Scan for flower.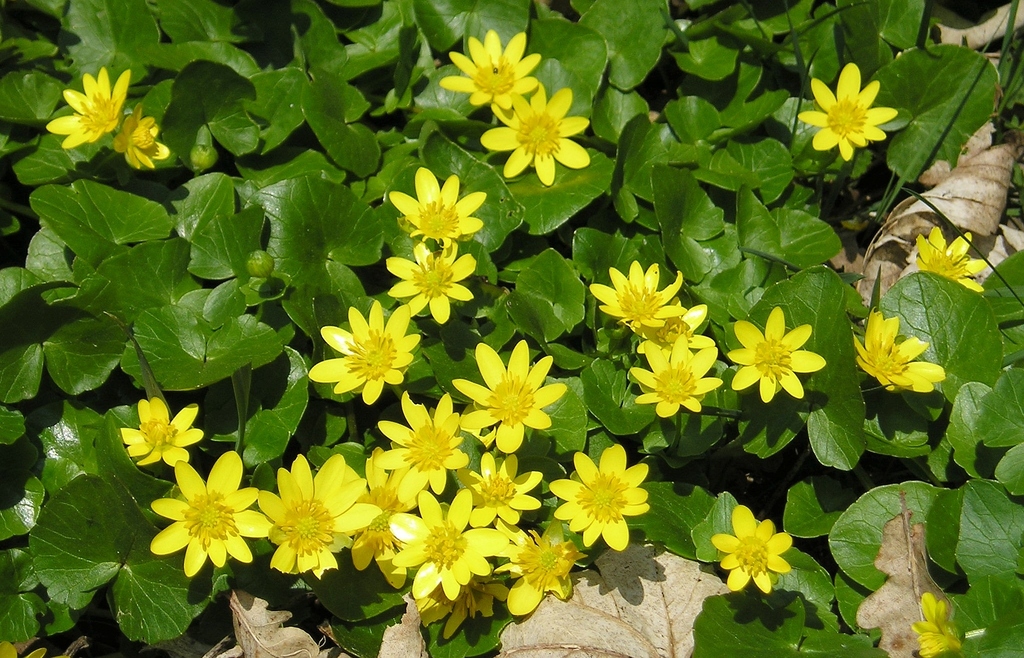
Scan result: left=908, top=591, right=965, bottom=657.
